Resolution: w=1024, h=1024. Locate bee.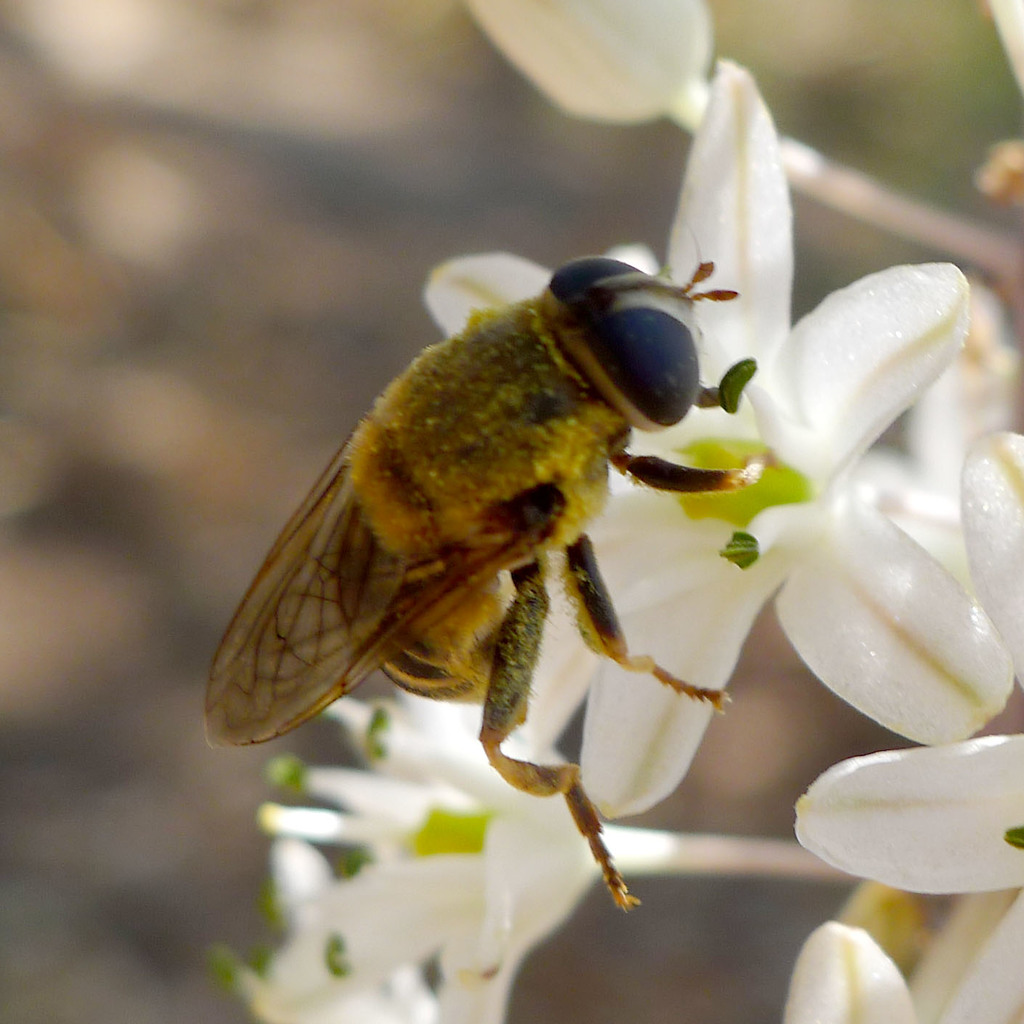
[192, 192, 803, 893].
